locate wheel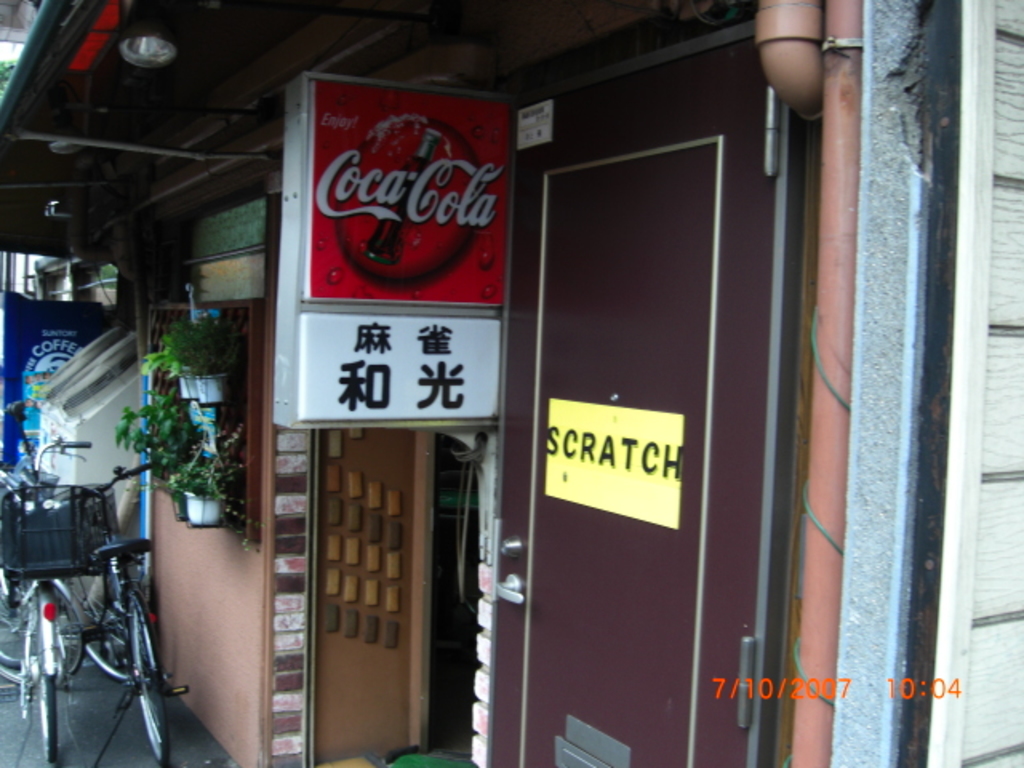
[0, 584, 38, 670]
